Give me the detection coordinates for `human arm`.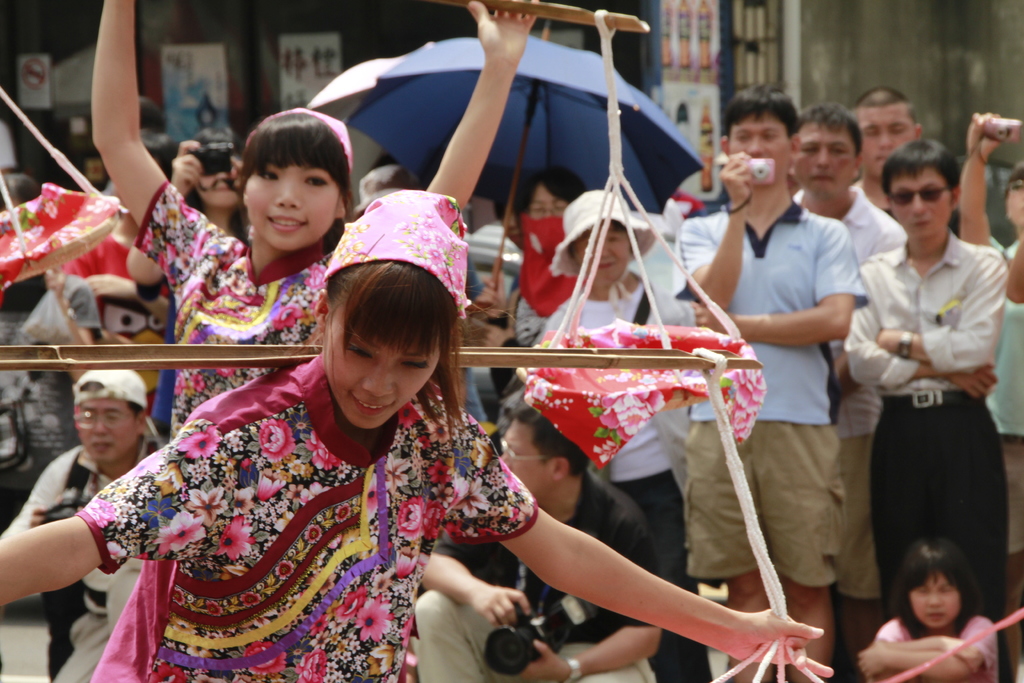
{"x1": 516, "y1": 502, "x2": 668, "y2": 678}.
